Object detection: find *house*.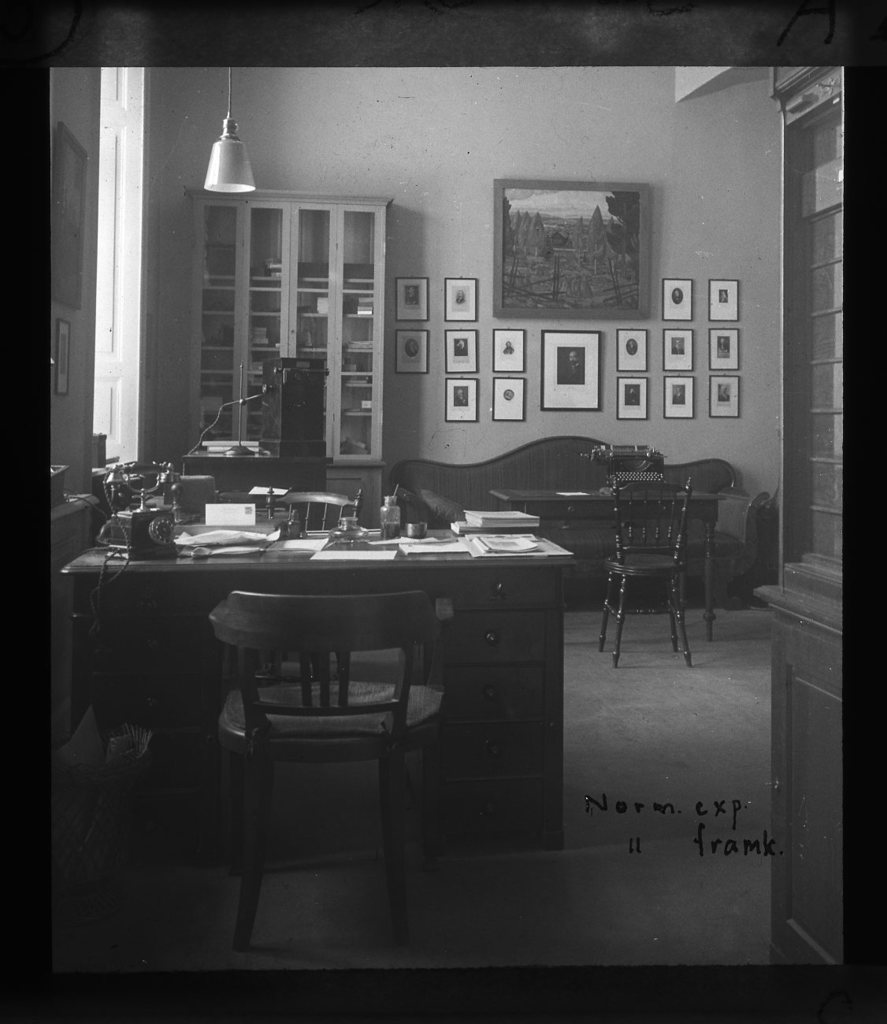
region(0, 0, 886, 1023).
